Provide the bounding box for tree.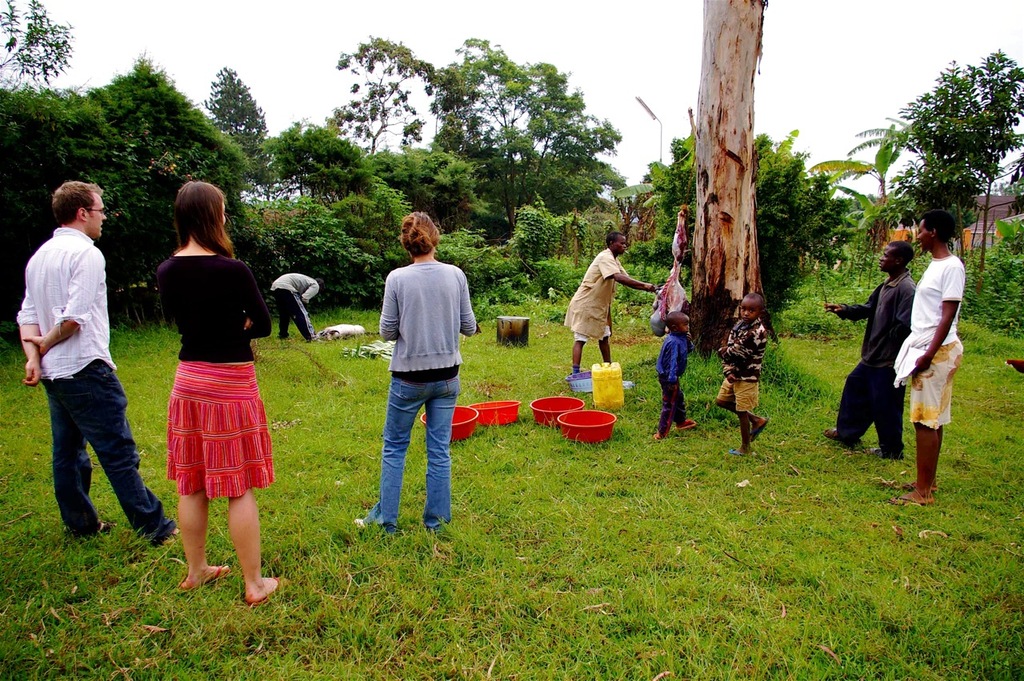
890:45:1011:238.
